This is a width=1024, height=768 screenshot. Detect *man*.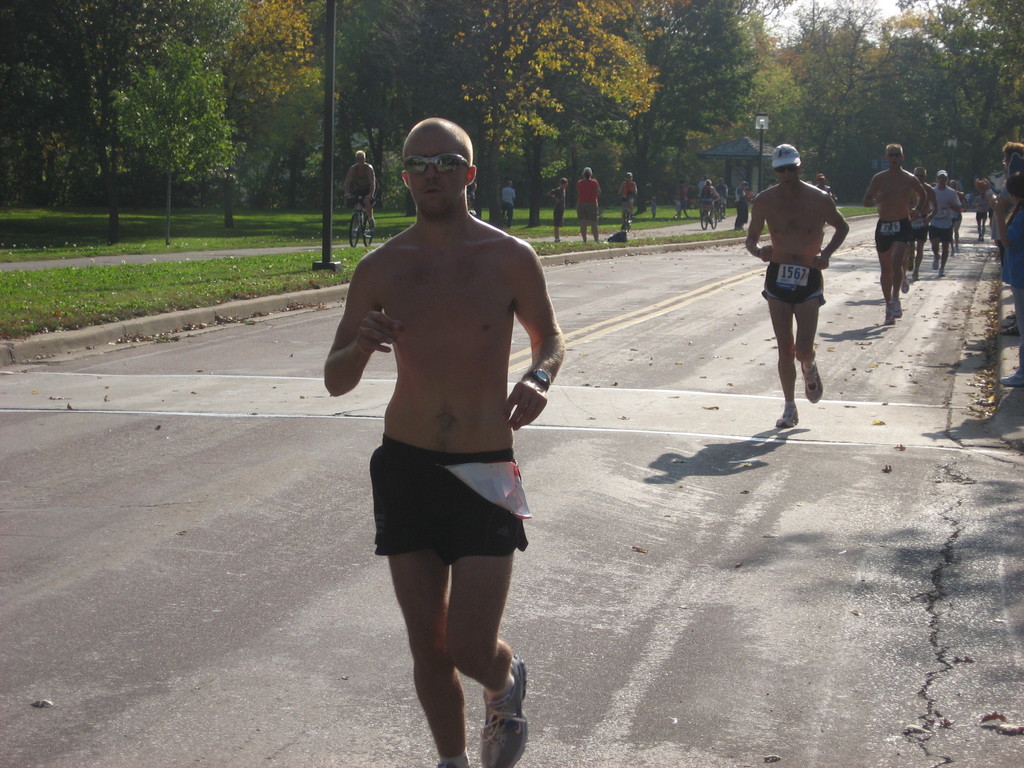
<region>338, 141, 376, 236</region>.
